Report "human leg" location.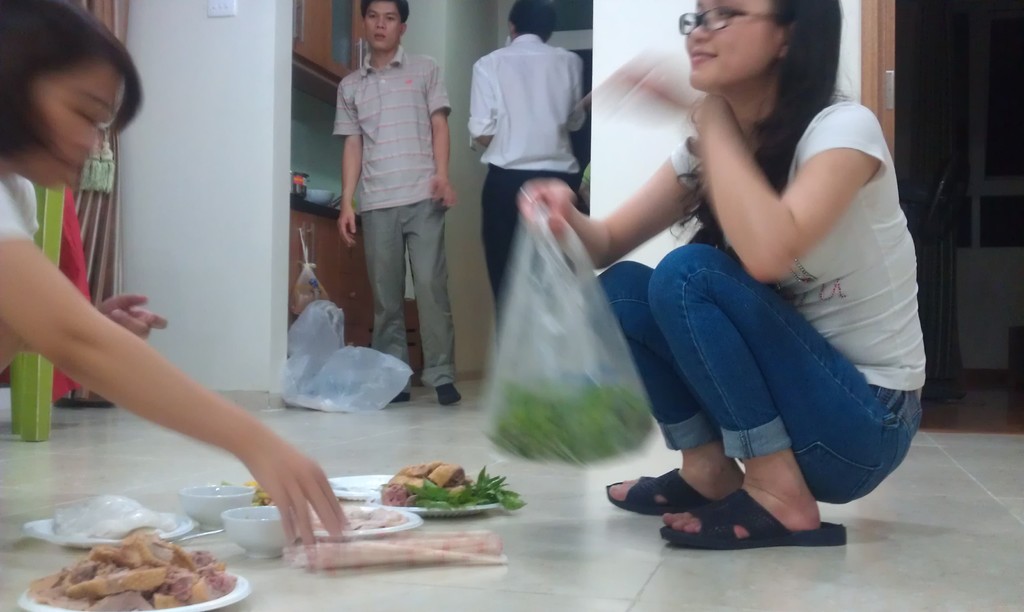
Report: 359 214 403 392.
